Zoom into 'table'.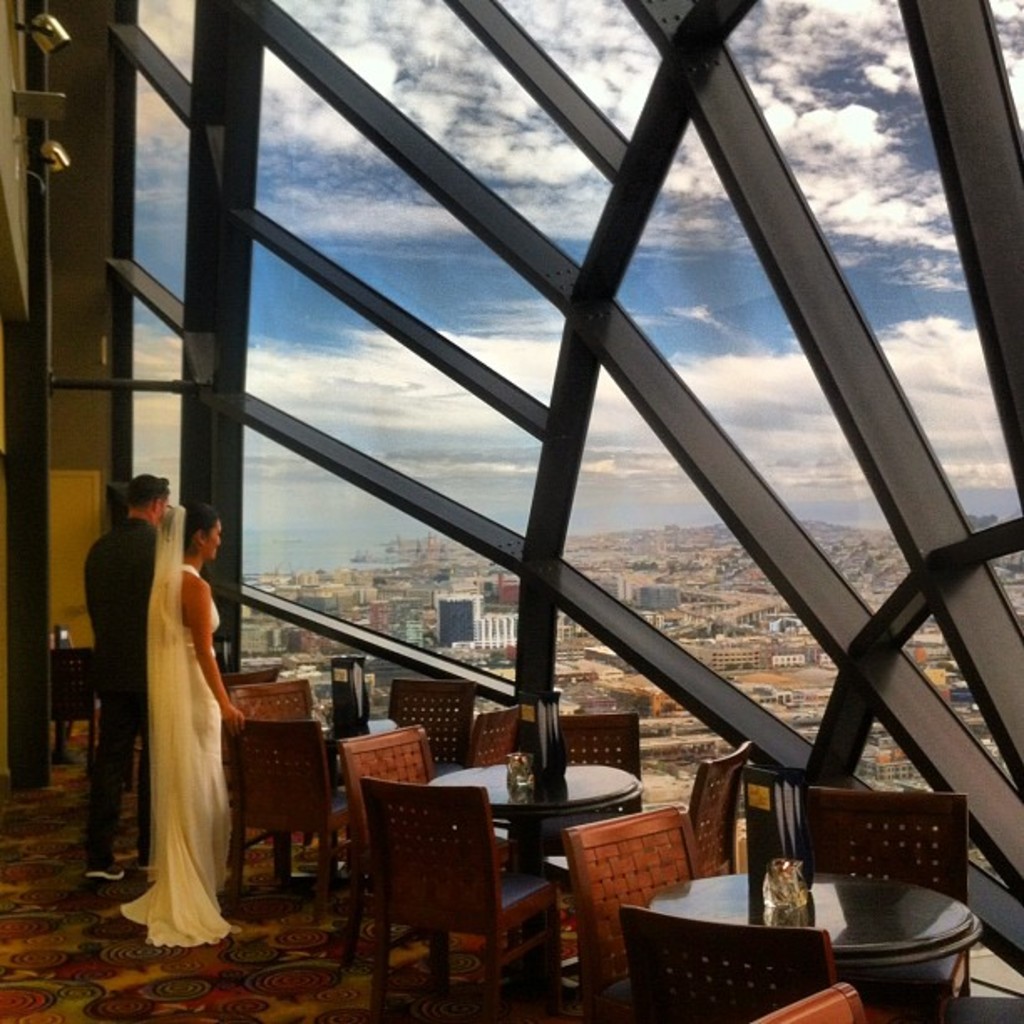
Zoom target: Rect(435, 751, 636, 880).
